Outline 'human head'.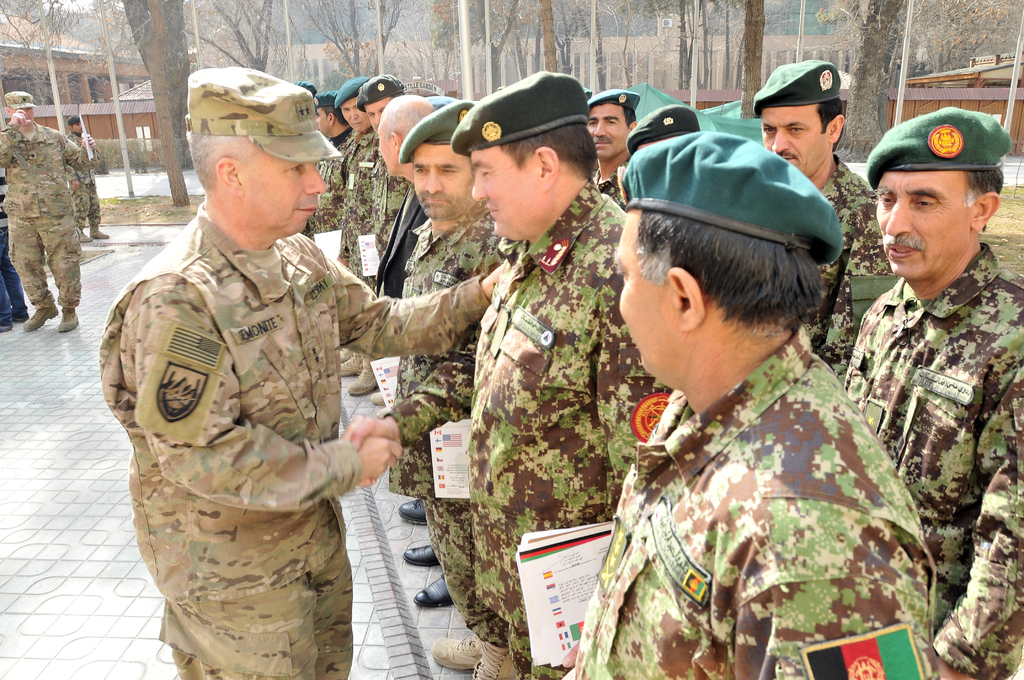
Outline: (x1=68, y1=113, x2=81, y2=133).
